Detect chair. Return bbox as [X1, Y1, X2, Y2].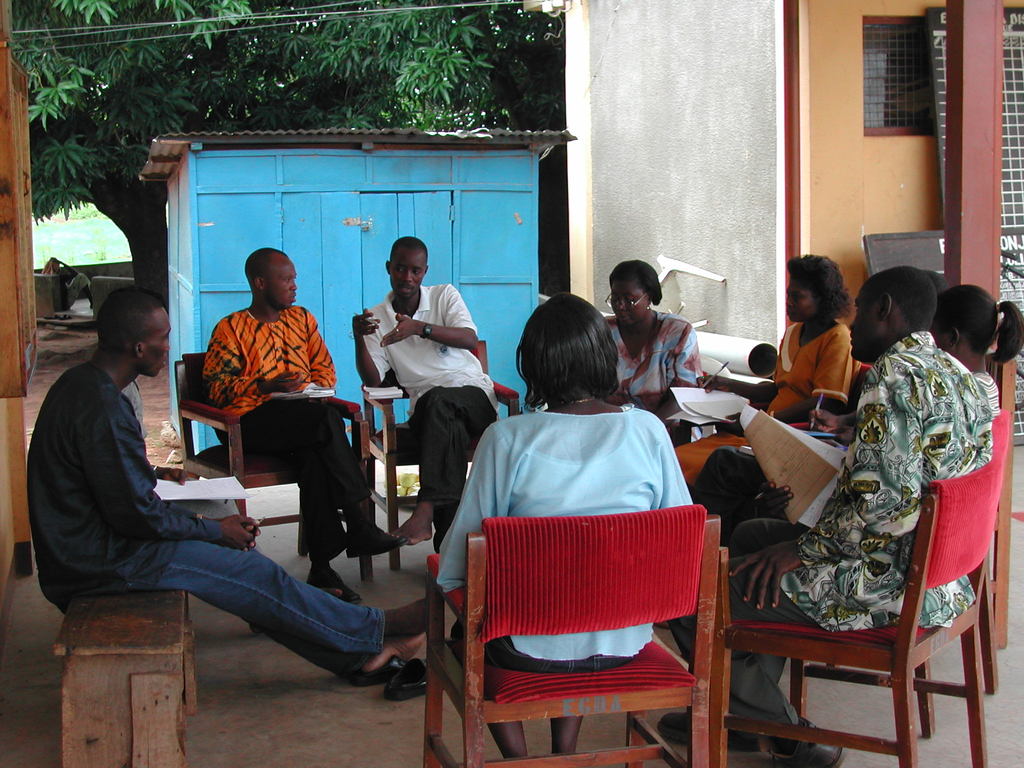
[355, 339, 520, 570].
